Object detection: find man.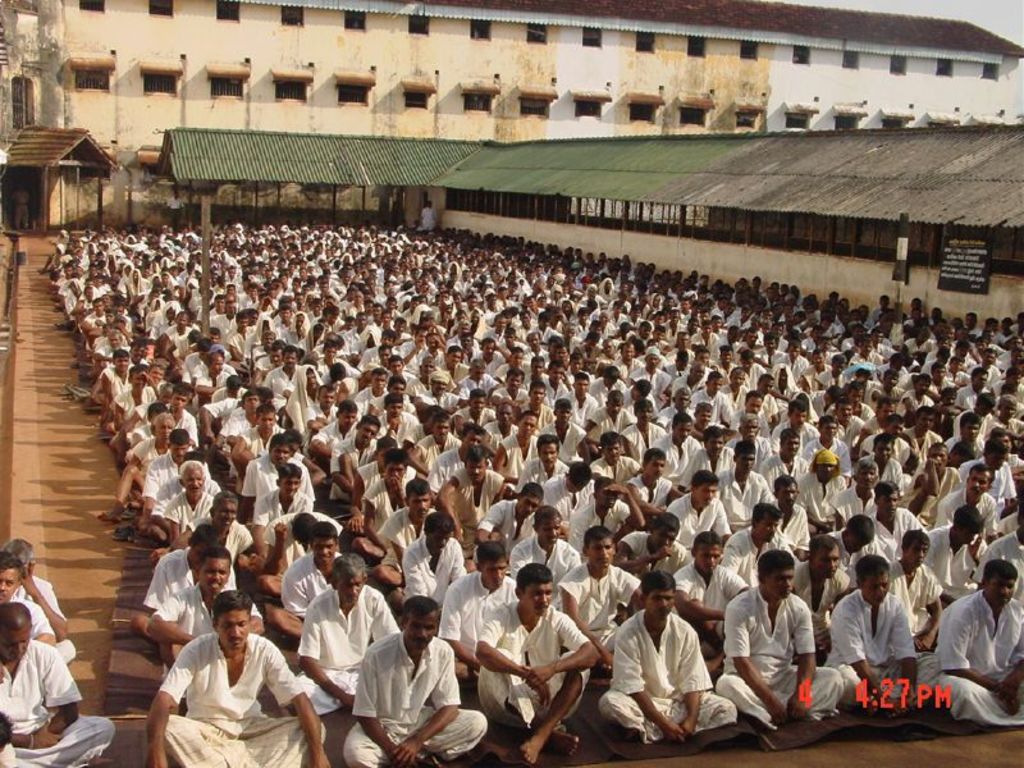
x1=250, y1=457, x2=315, y2=549.
